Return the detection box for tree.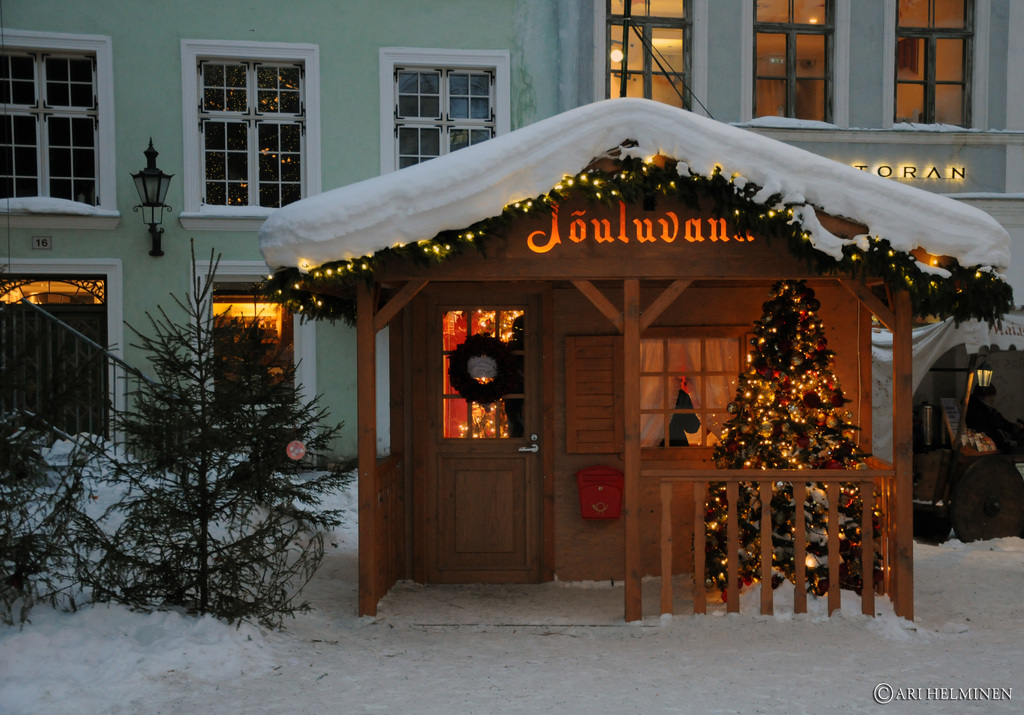
Rect(0, 387, 125, 642).
